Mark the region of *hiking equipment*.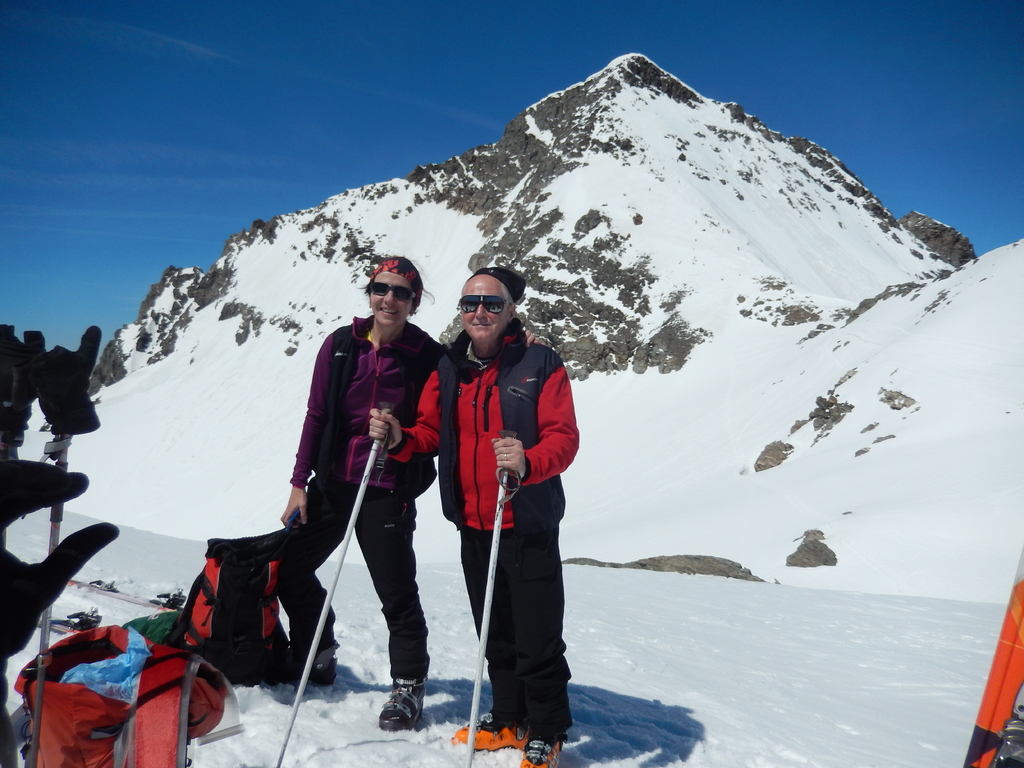
Region: 268 400 394 767.
